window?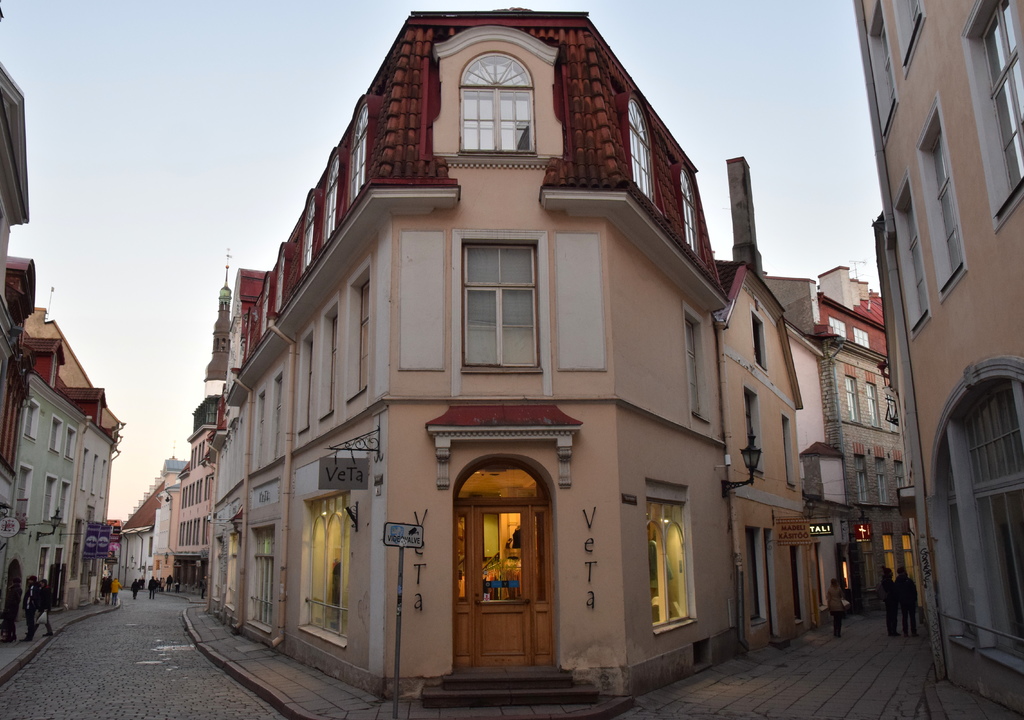
locate(854, 452, 871, 504)
